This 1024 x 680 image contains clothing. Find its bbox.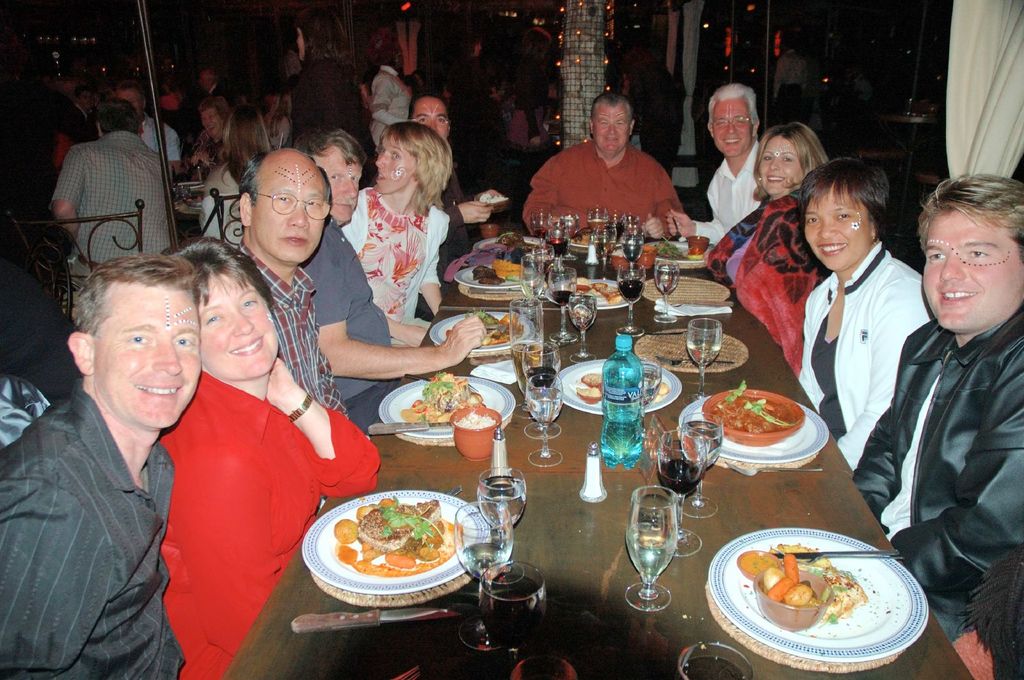
691 186 807 383.
